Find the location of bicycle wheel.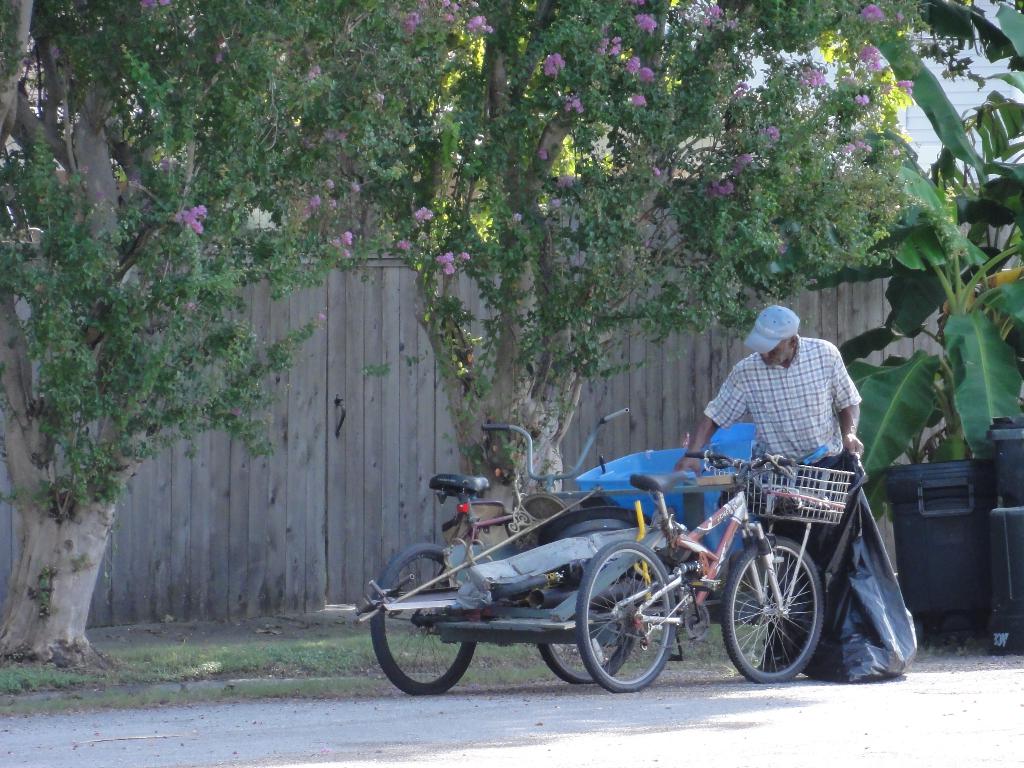
Location: bbox=[531, 616, 637, 688].
